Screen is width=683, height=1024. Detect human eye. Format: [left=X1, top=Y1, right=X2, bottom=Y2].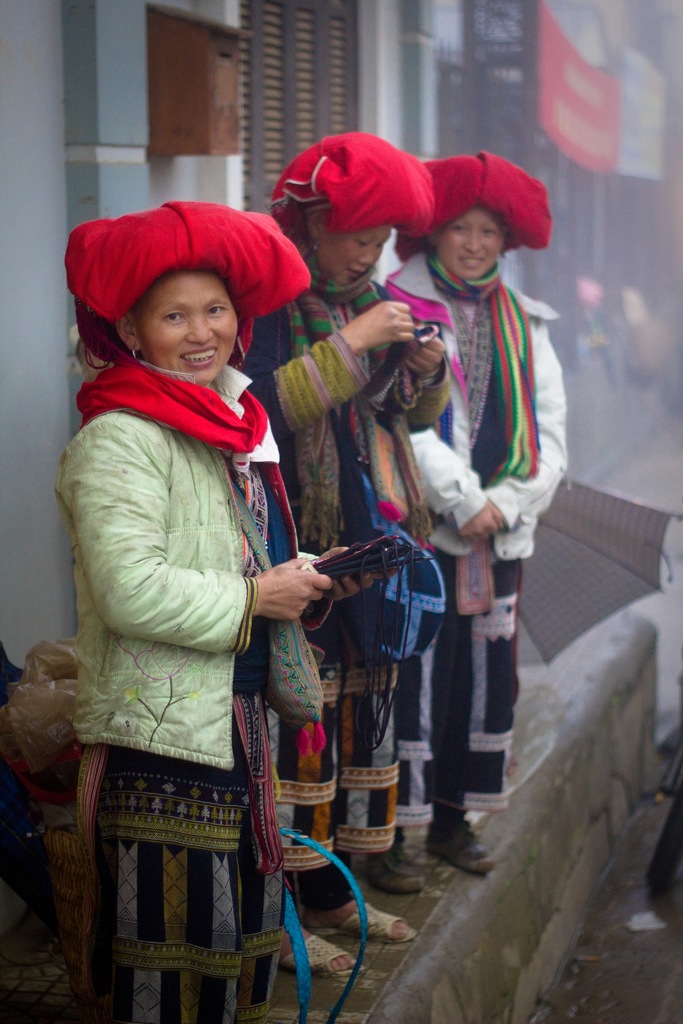
[left=480, top=227, right=496, bottom=239].
